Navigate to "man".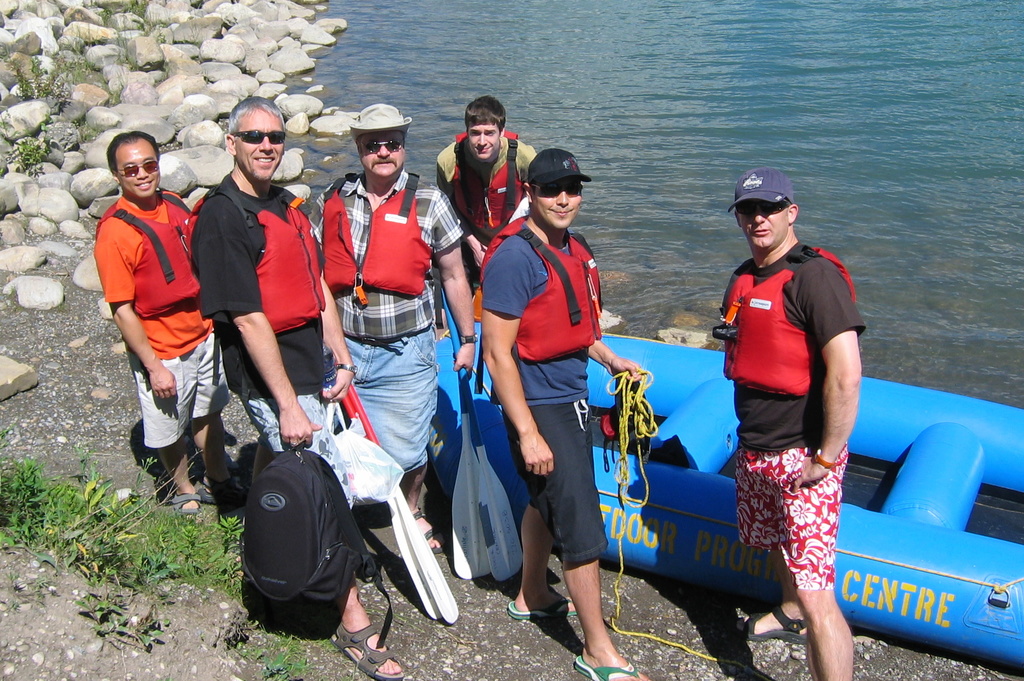
Navigation target: 187:93:410:680.
